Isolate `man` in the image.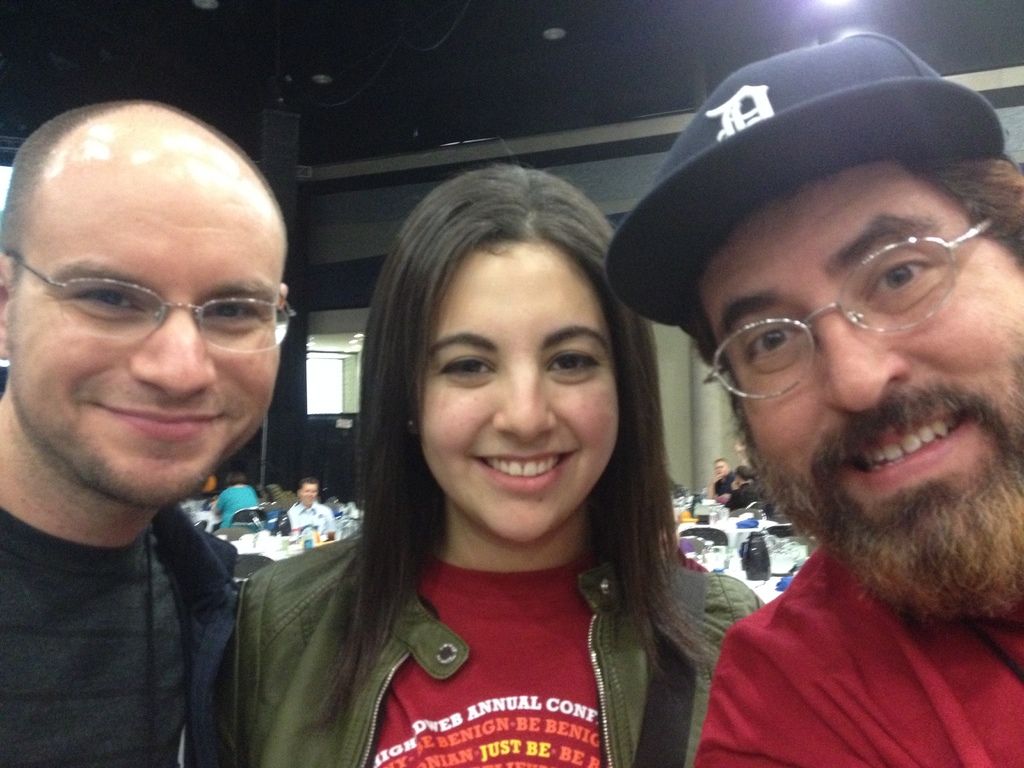
Isolated region: 710,455,739,504.
